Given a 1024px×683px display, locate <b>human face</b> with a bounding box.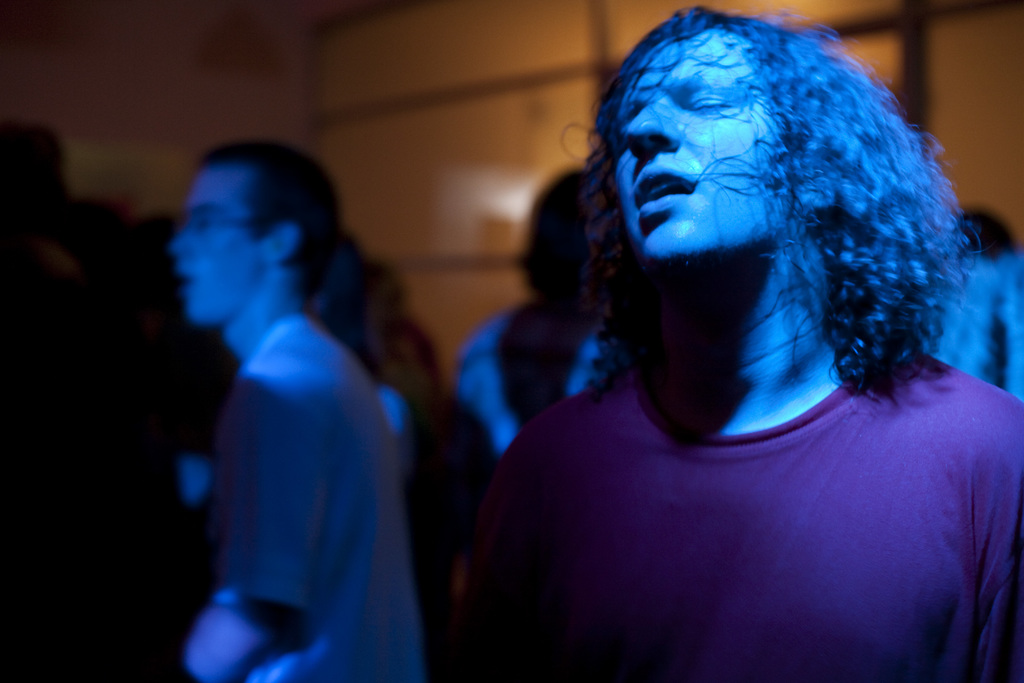
Located: [left=173, top=170, right=258, bottom=320].
